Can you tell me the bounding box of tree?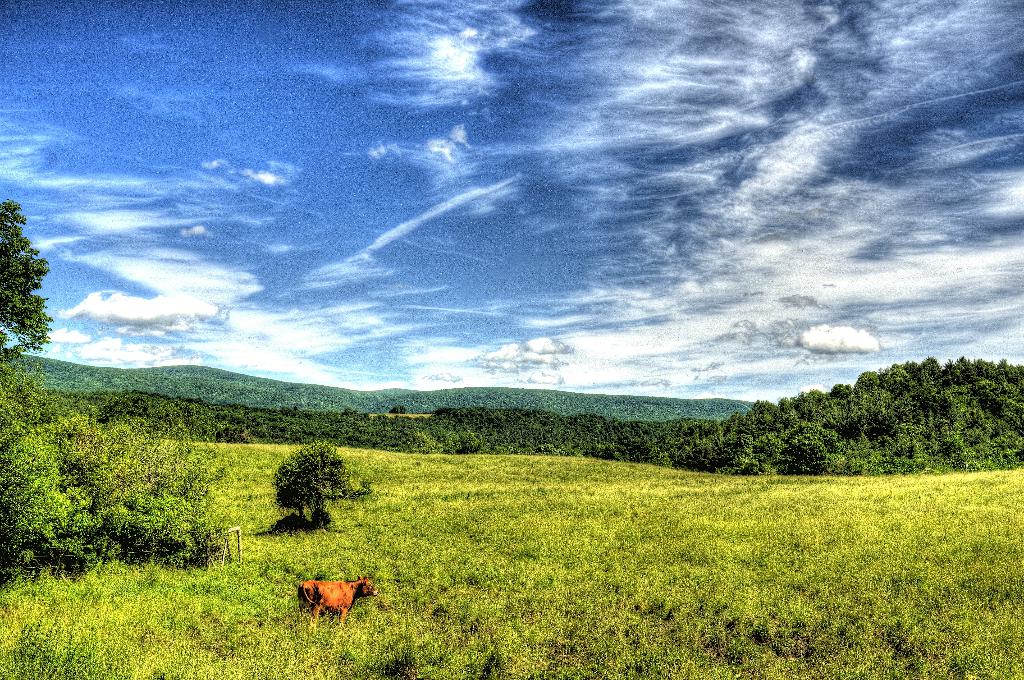
locate(0, 211, 54, 362).
